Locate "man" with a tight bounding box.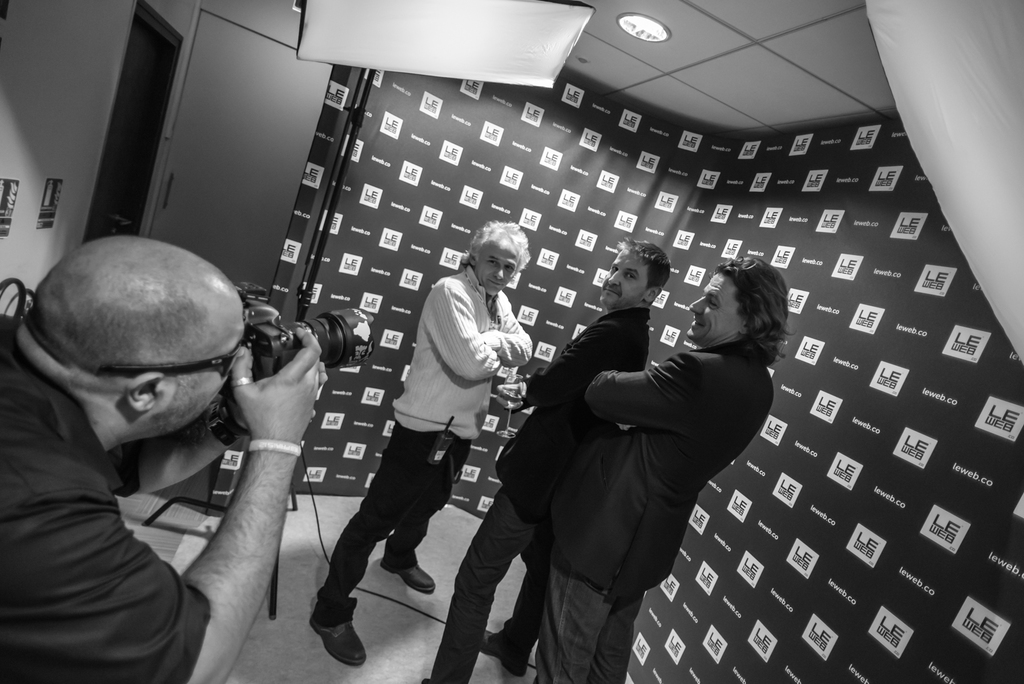
BBox(532, 257, 795, 683).
